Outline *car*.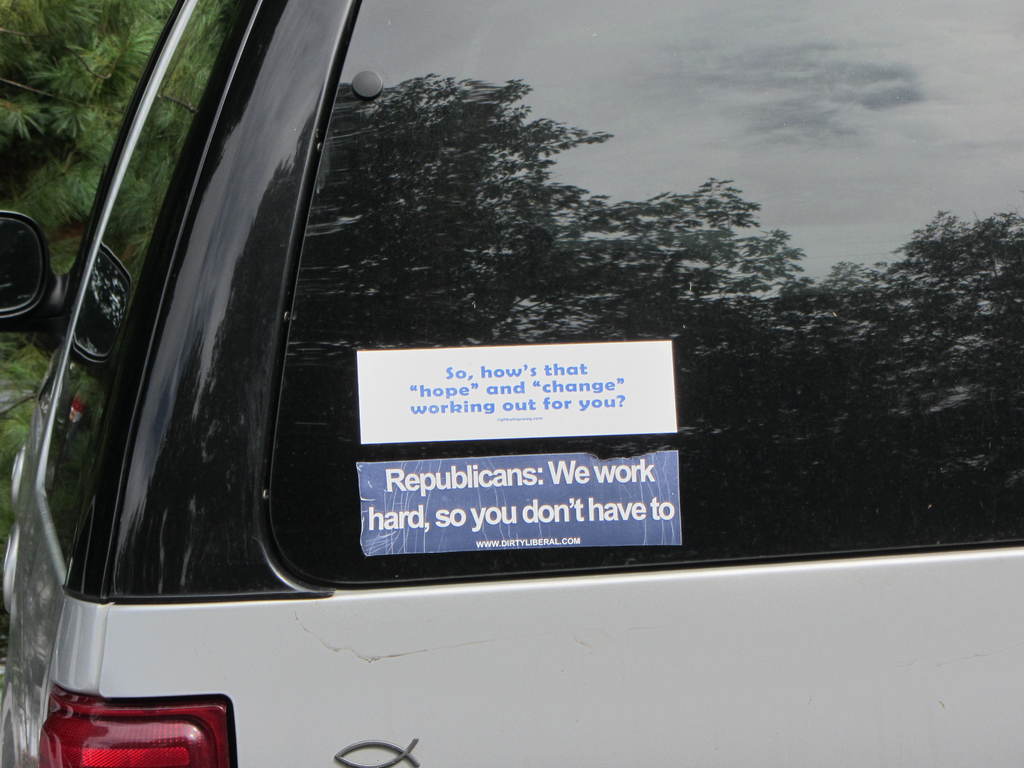
Outline: (0,0,1023,767).
